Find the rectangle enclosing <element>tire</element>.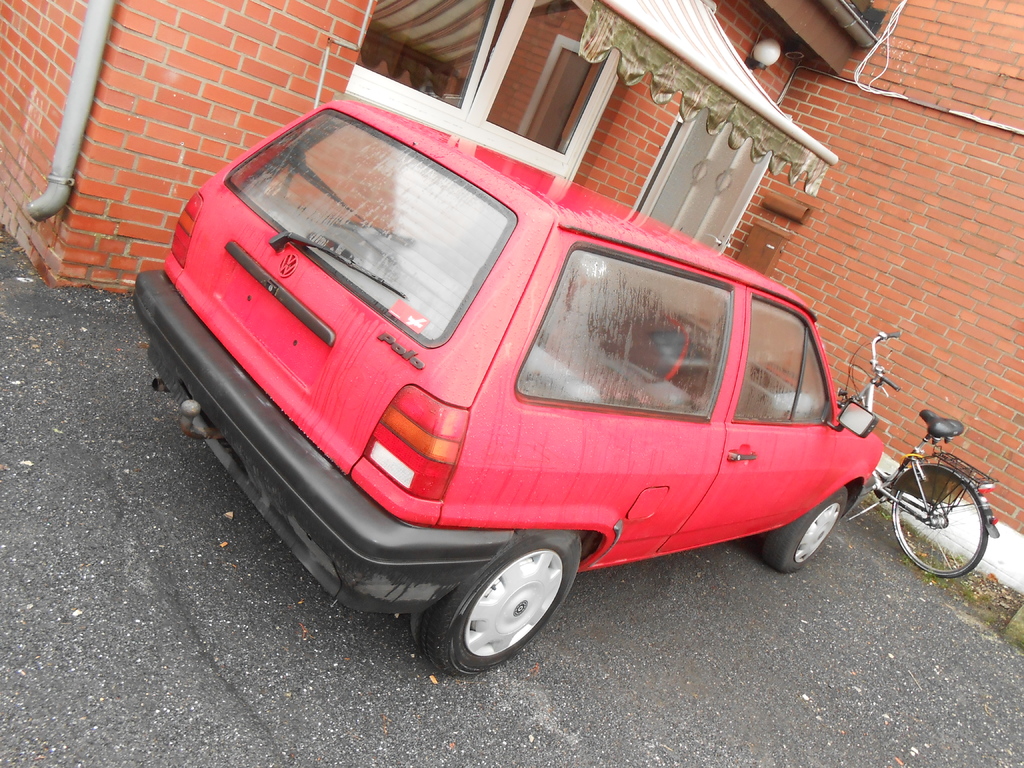
bbox(887, 460, 989, 579).
